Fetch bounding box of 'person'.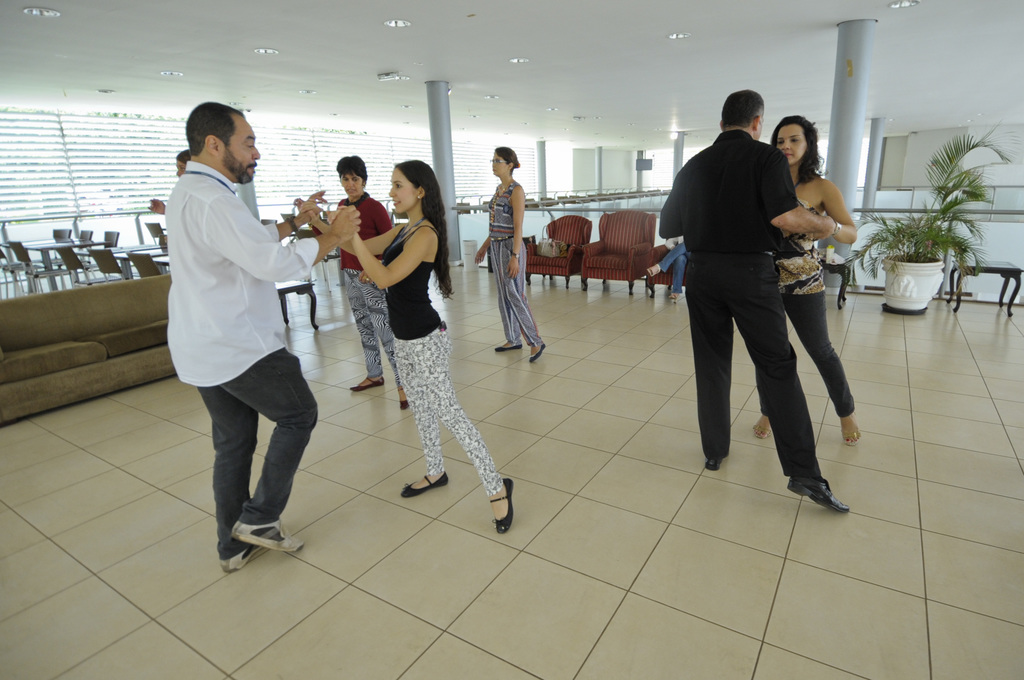
Bbox: 300/159/516/539.
